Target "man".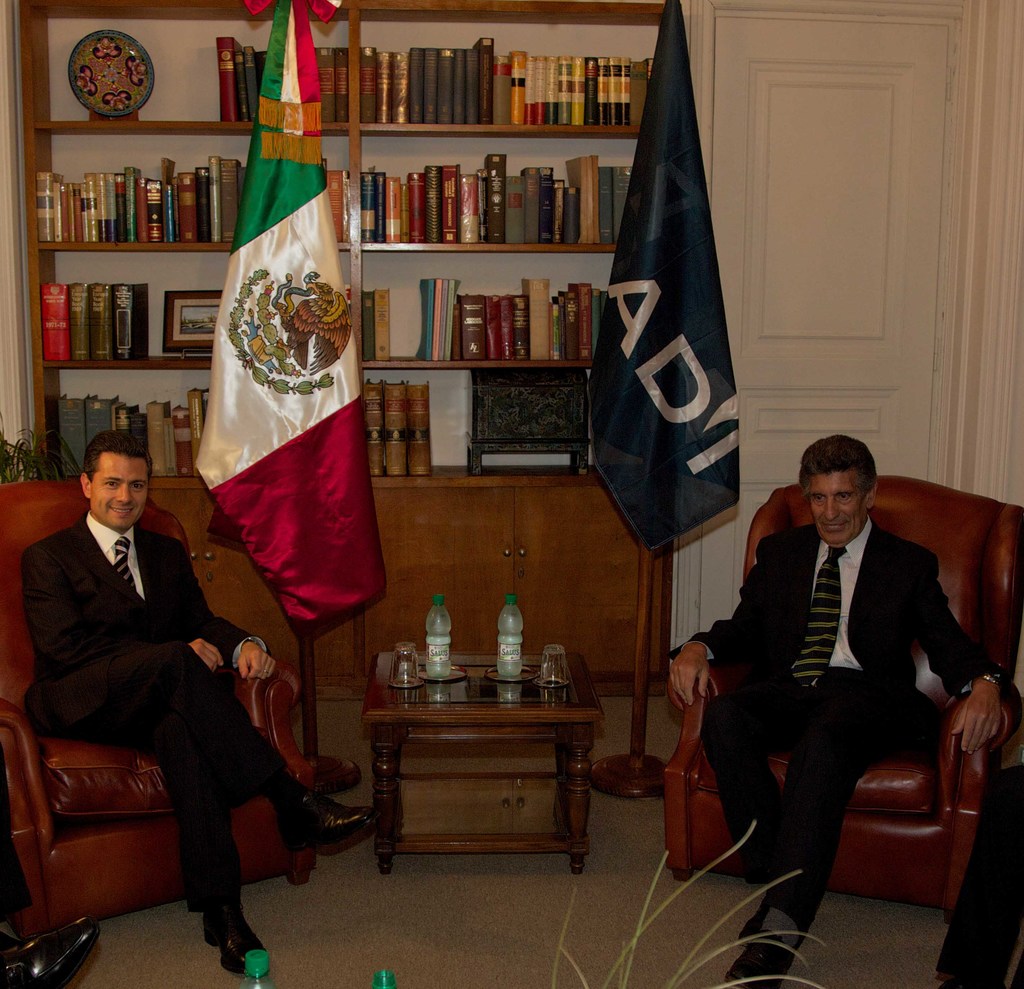
Target region: [17,392,308,953].
